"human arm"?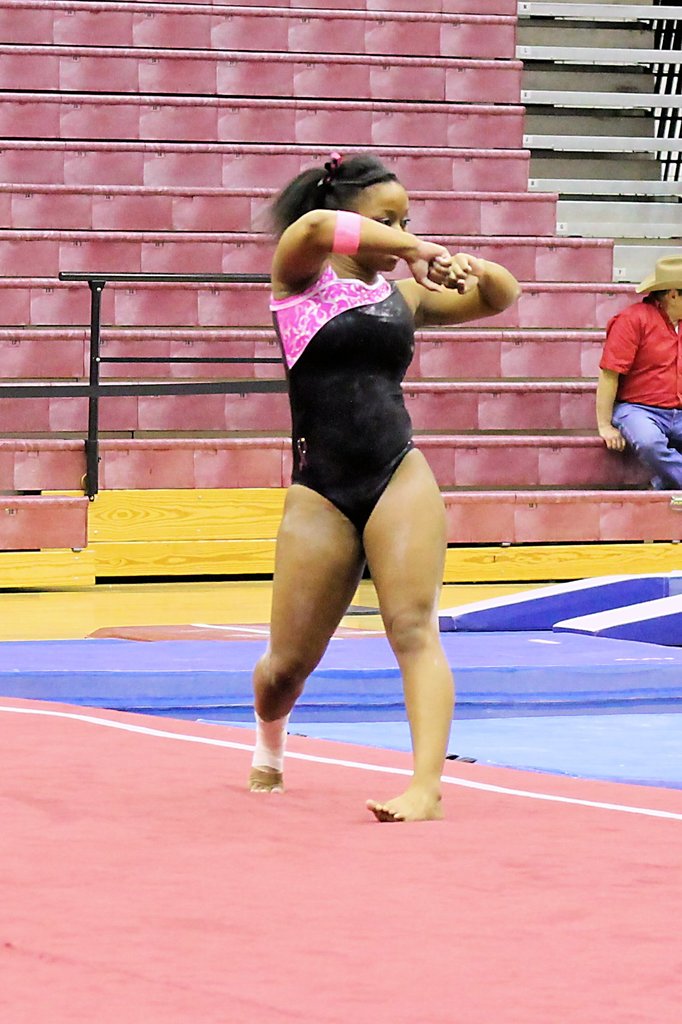
rect(381, 243, 530, 333)
